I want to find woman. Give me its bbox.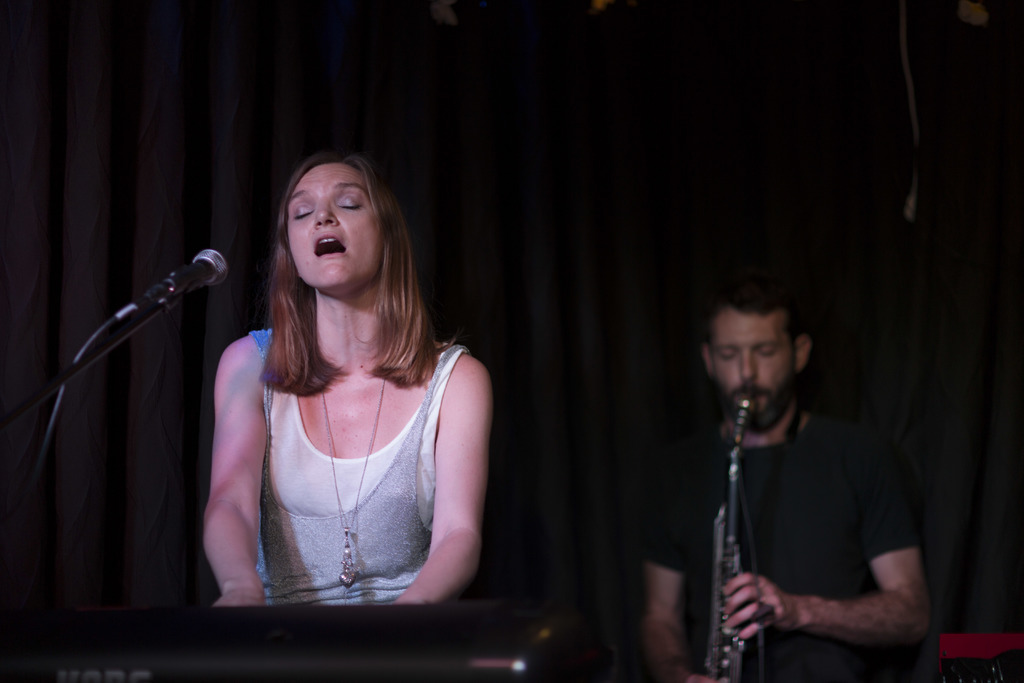
crop(195, 144, 499, 615).
